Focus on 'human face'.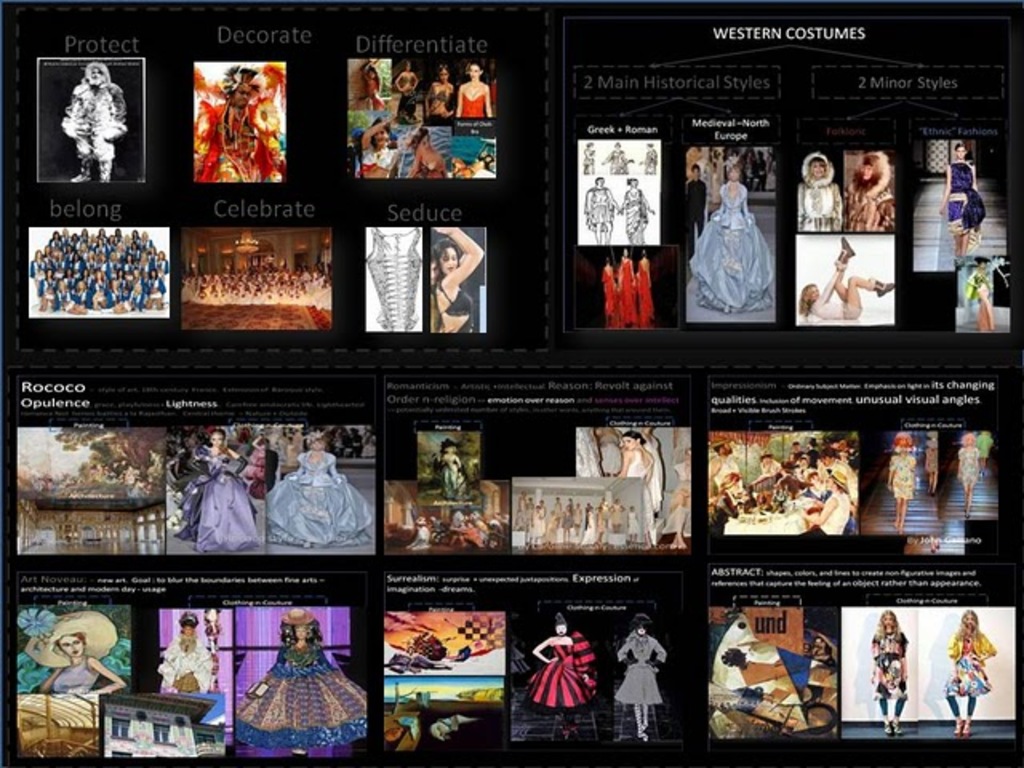
Focused at 622,435,638,454.
